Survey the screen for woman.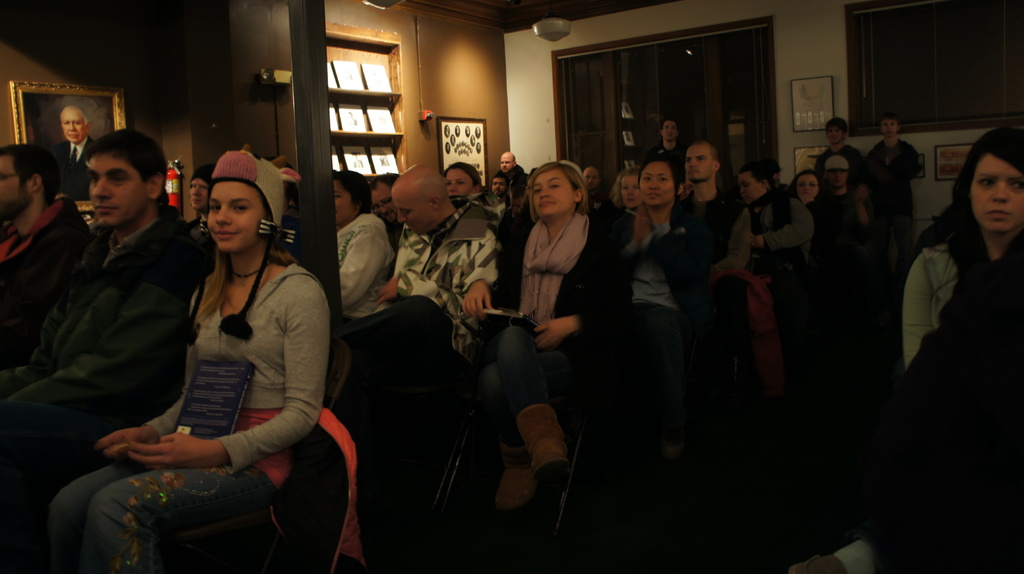
Survey found: pyautogui.locateOnScreen(609, 158, 687, 342).
